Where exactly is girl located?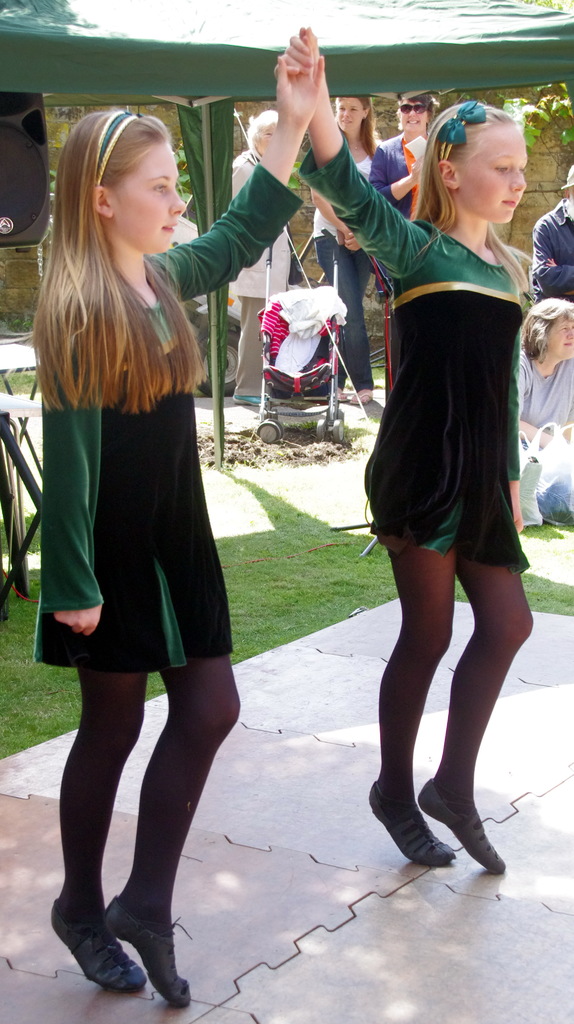
Its bounding box is <region>269, 29, 537, 877</region>.
